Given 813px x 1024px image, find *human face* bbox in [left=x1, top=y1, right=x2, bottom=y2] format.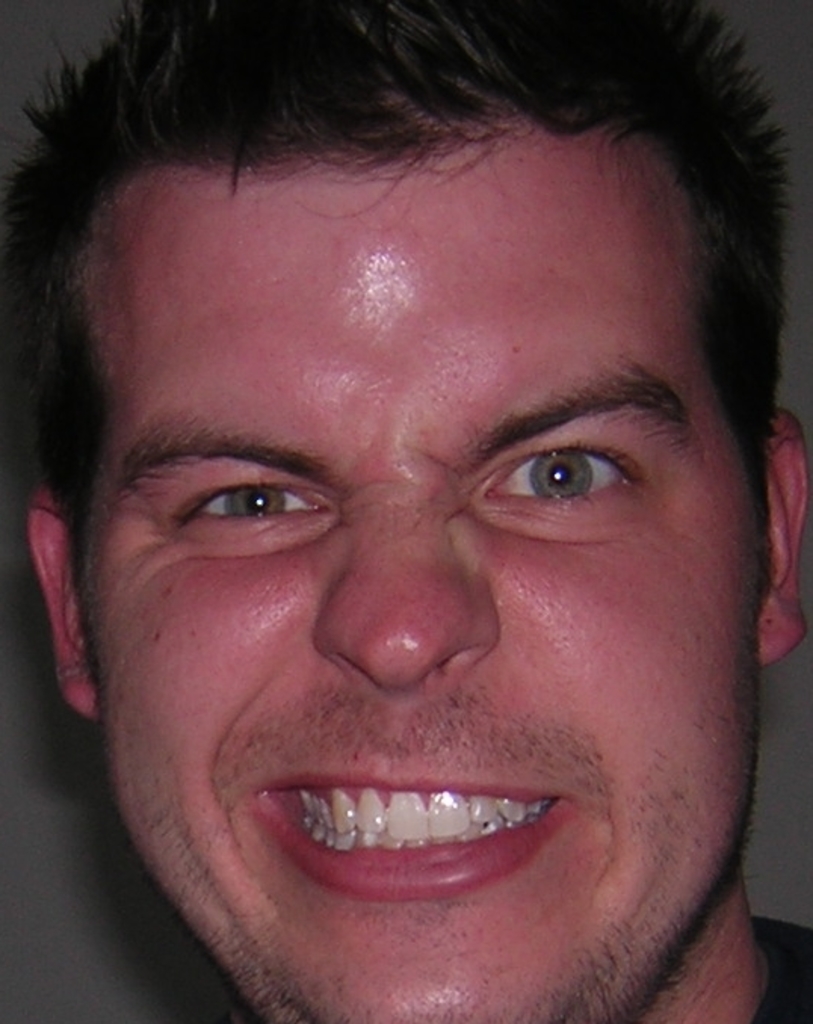
[left=94, top=118, right=762, bottom=1022].
